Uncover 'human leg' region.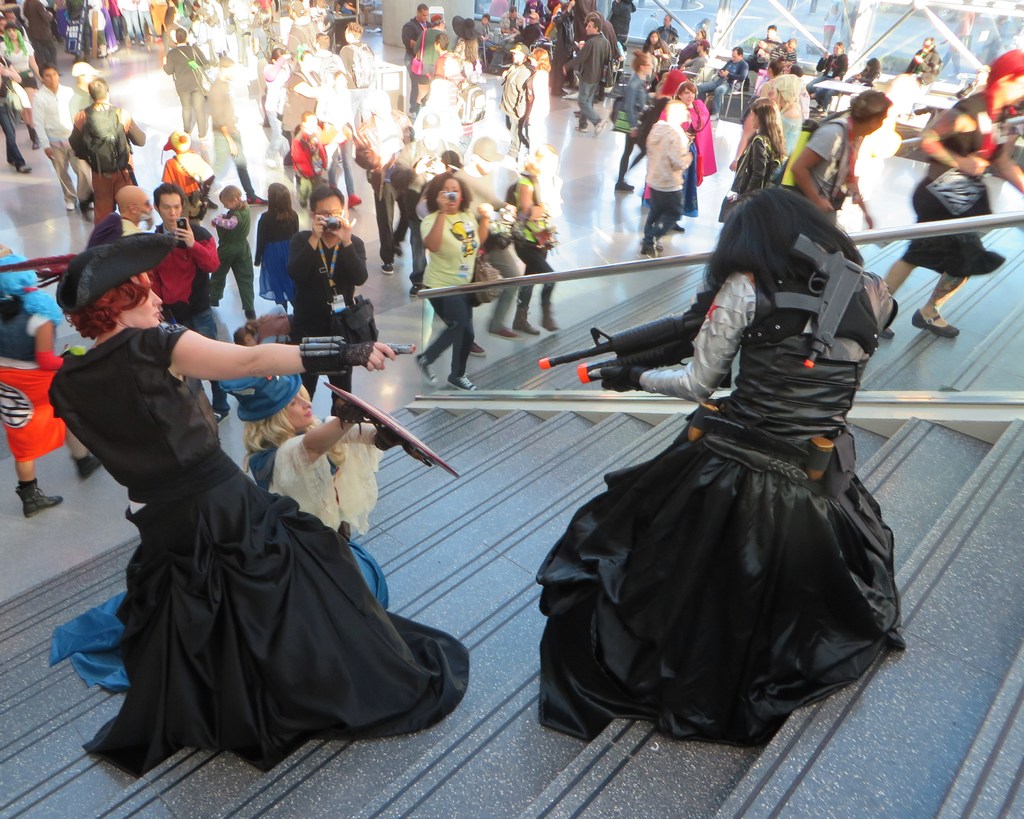
Uncovered: l=707, t=81, r=742, b=119.
